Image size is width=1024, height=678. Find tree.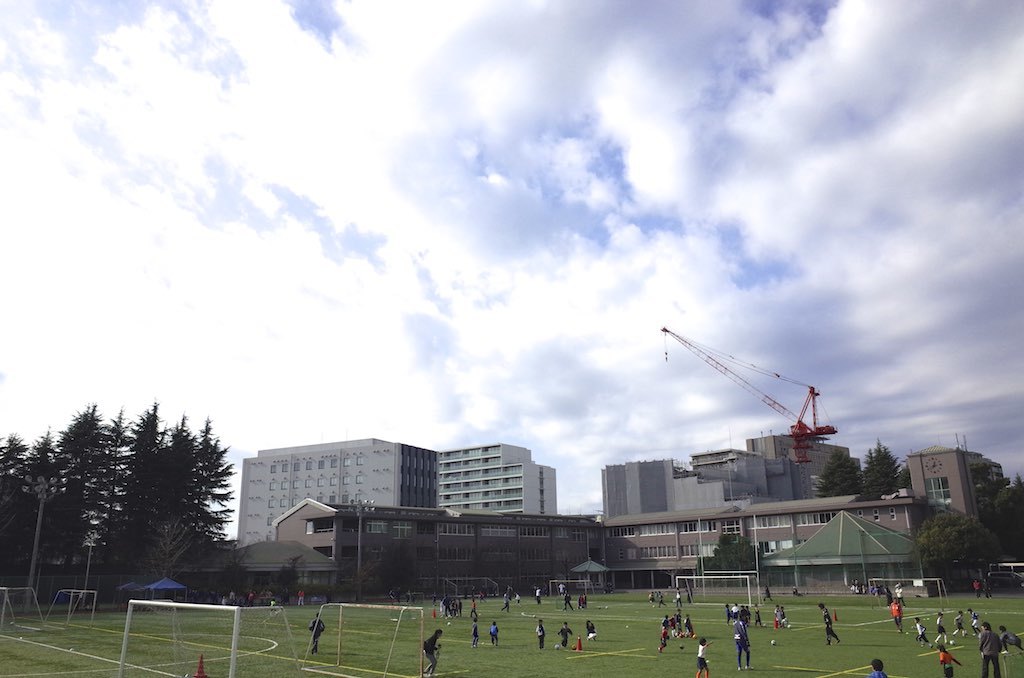
704,527,761,585.
